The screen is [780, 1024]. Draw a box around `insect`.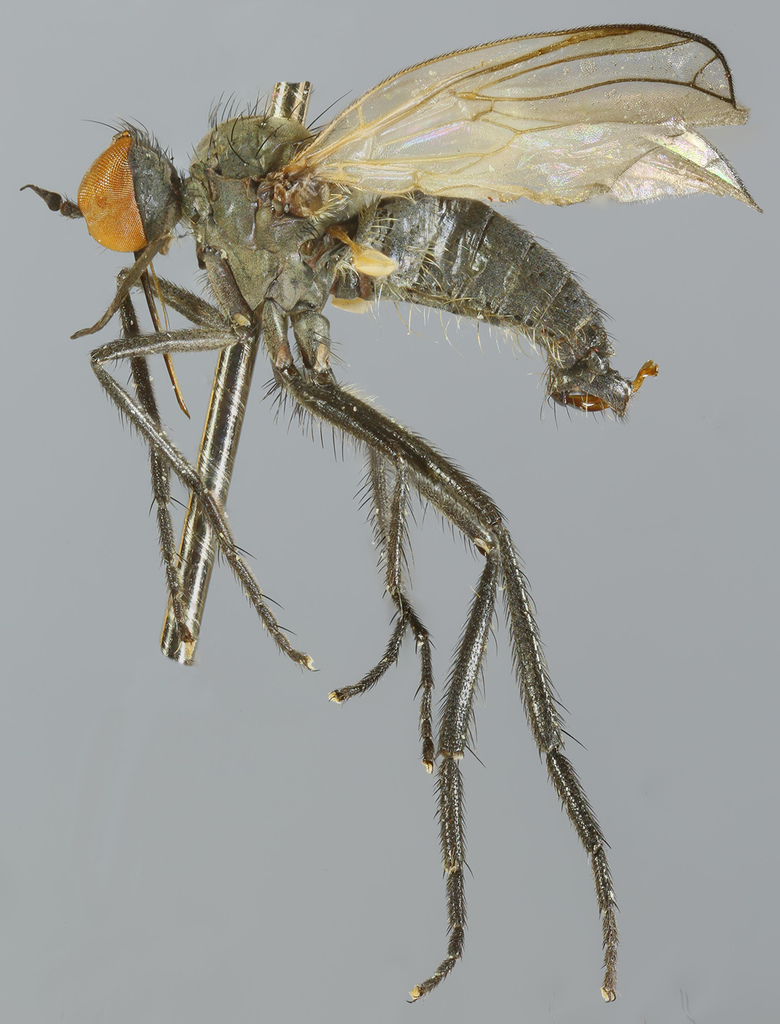
{"x1": 14, "y1": 20, "x2": 775, "y2": 997}.
